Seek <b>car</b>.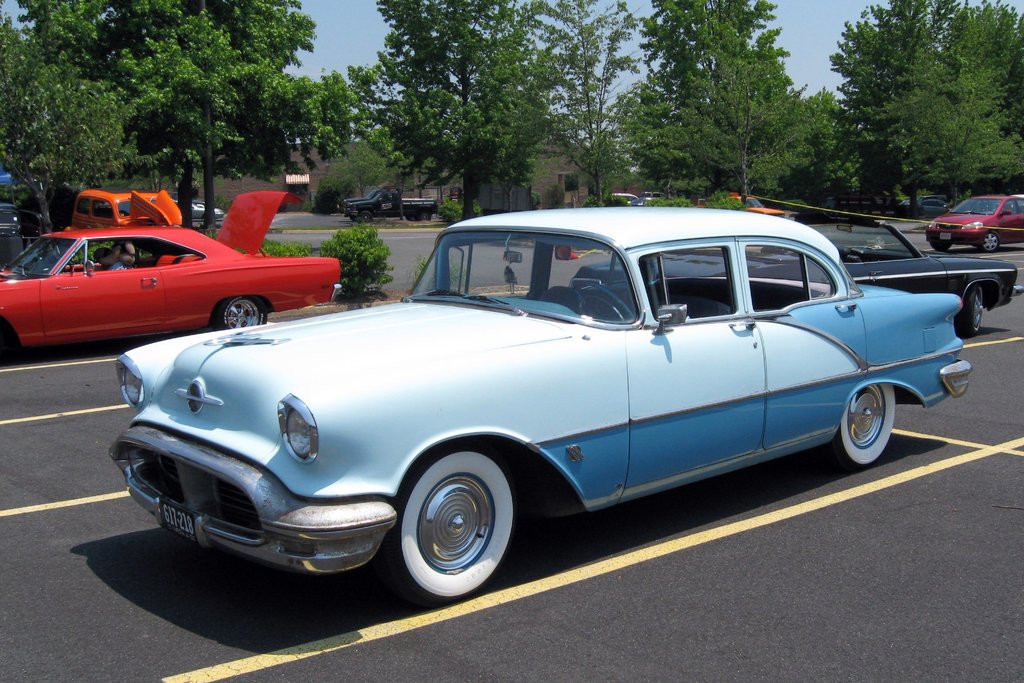
region(607, 191, 641, 203).
